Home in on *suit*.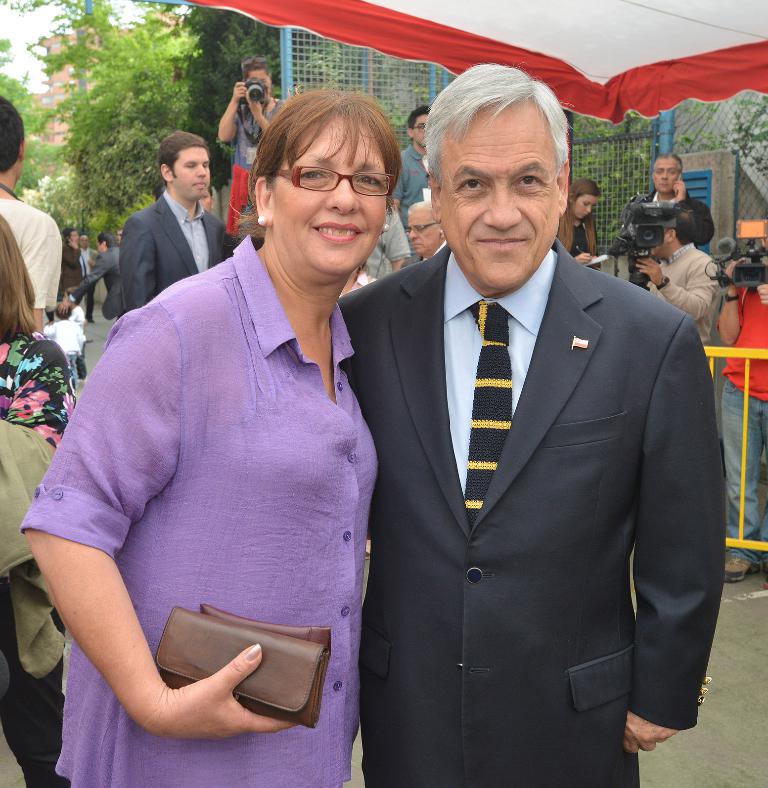
Homed in at x1=69, y1=247, x2=120, y2=322.
